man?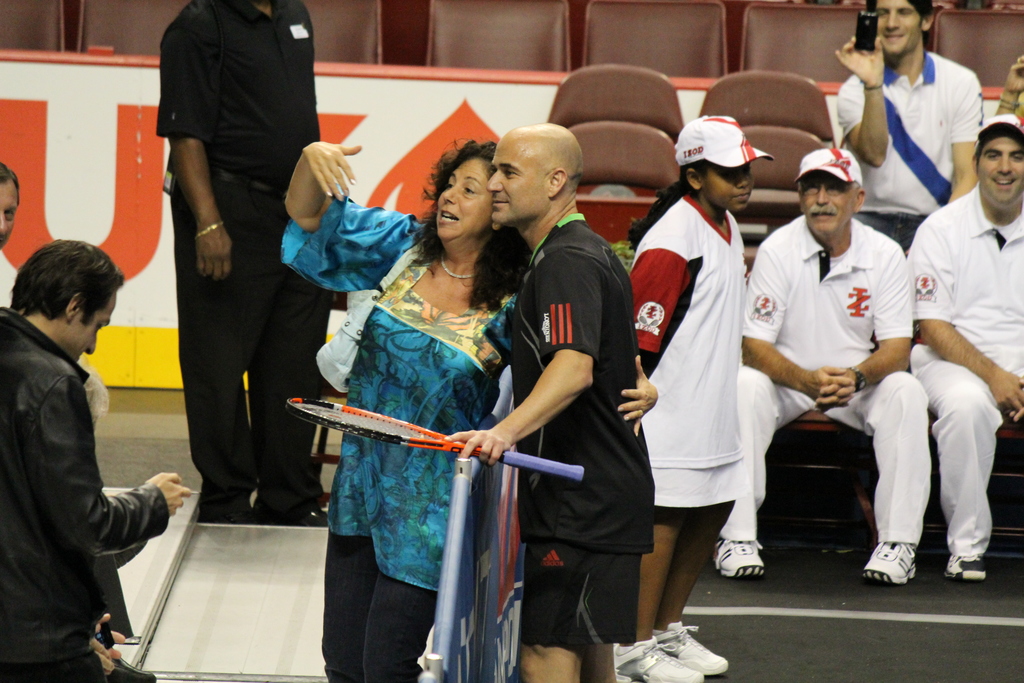
908,113,1023,575
